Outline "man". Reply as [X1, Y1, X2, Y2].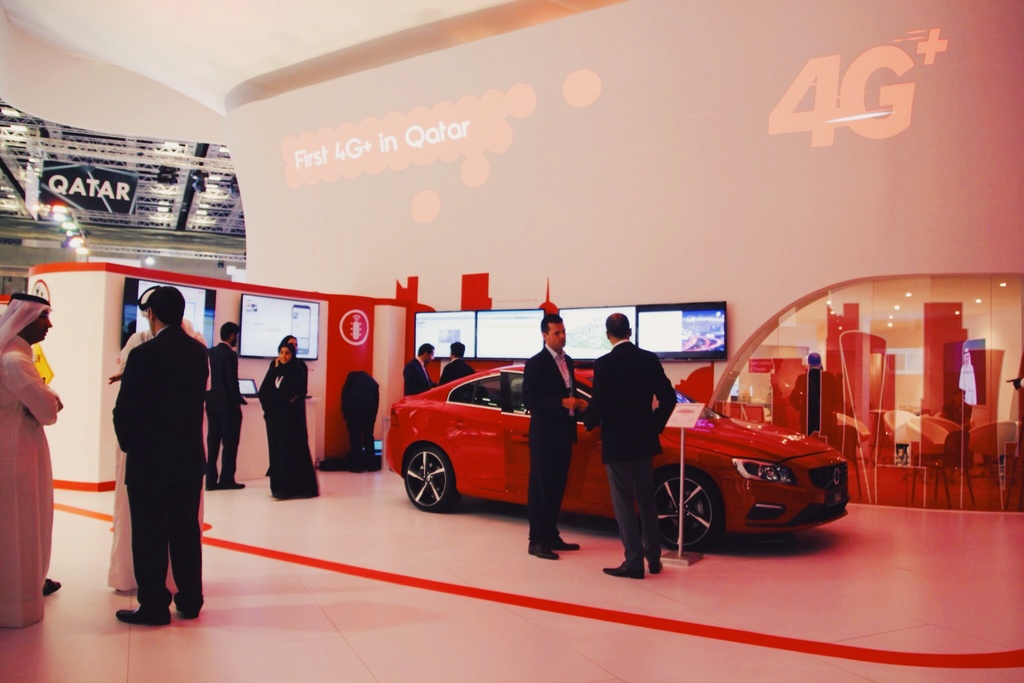
[577, 315, 678, 577].
